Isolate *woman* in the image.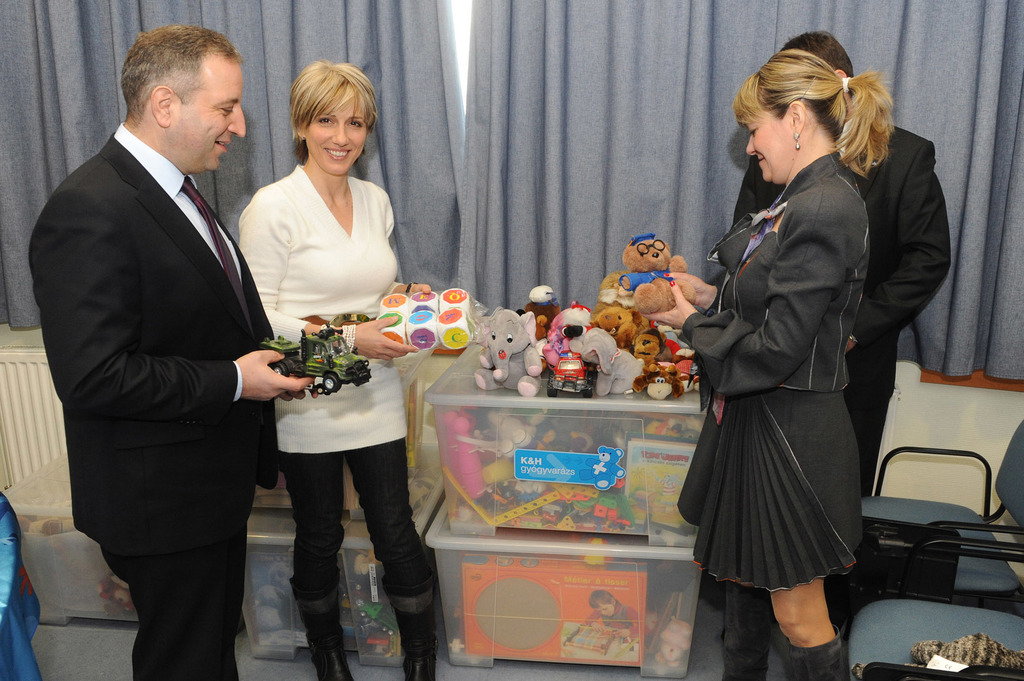
Isolated region: region(683, 42, 900, 678).
